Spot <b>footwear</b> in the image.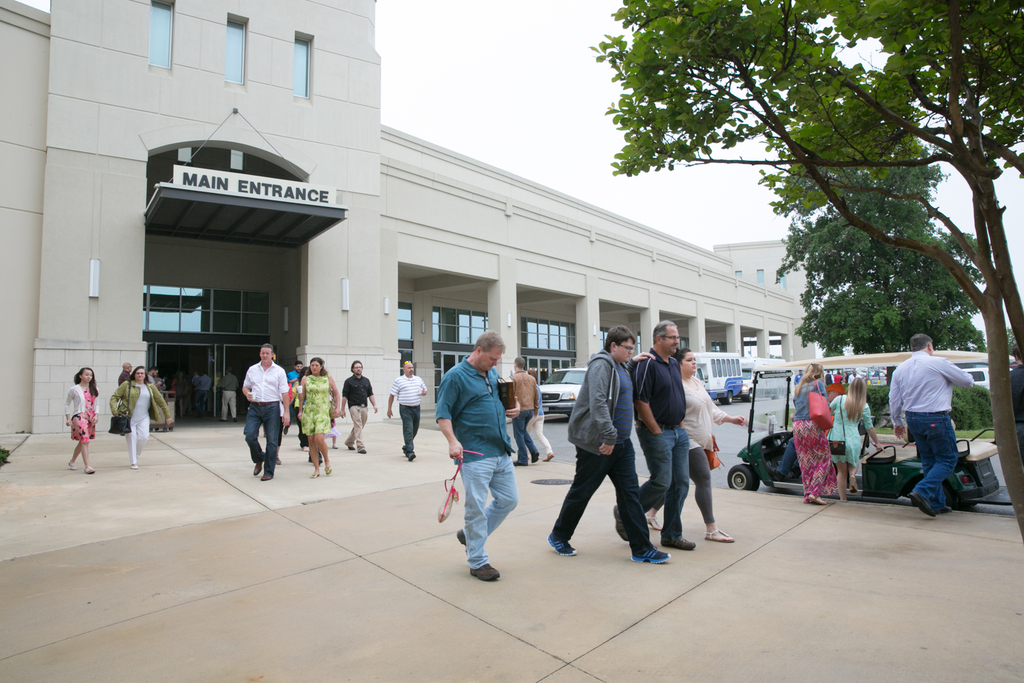
<b>footwear</b> found at 69,459,75,468.
